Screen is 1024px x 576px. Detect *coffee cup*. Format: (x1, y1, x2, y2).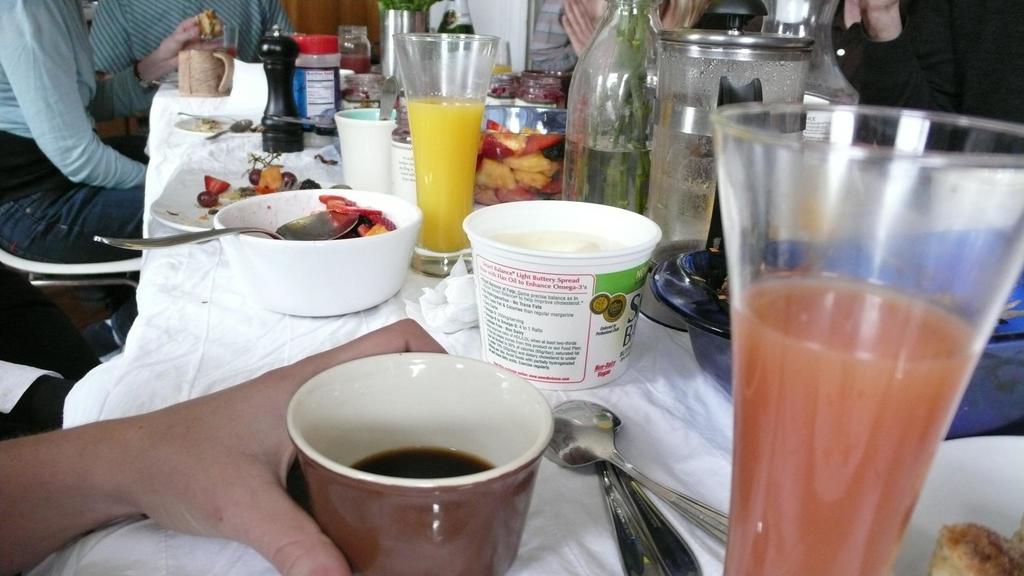
(177, 49, 237, 97).
